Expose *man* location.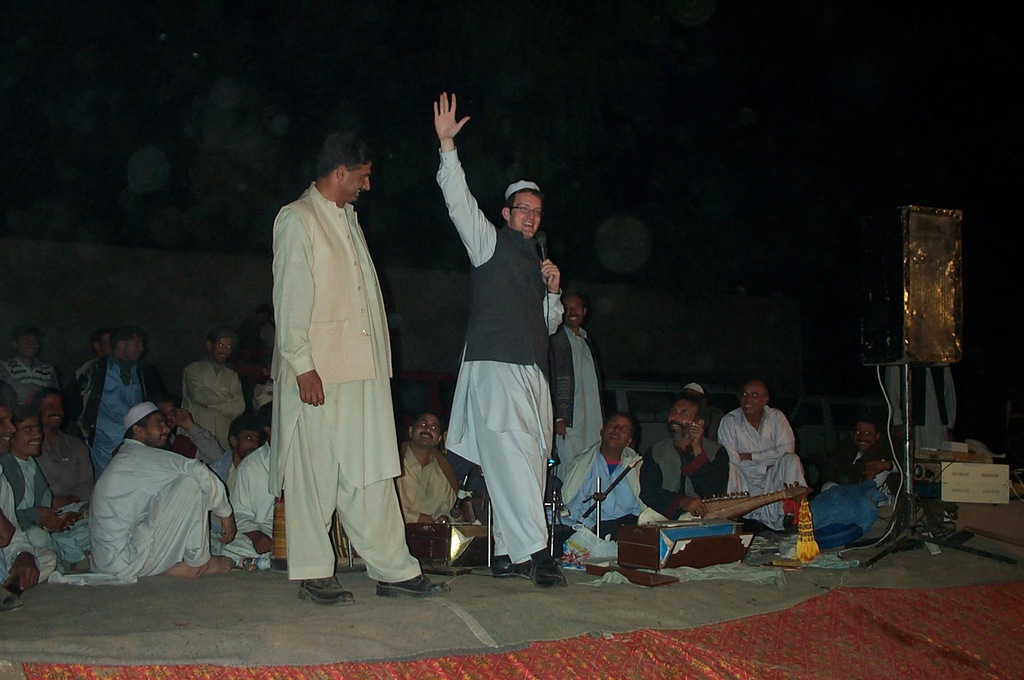
Exposed at [57,403,237,582].
